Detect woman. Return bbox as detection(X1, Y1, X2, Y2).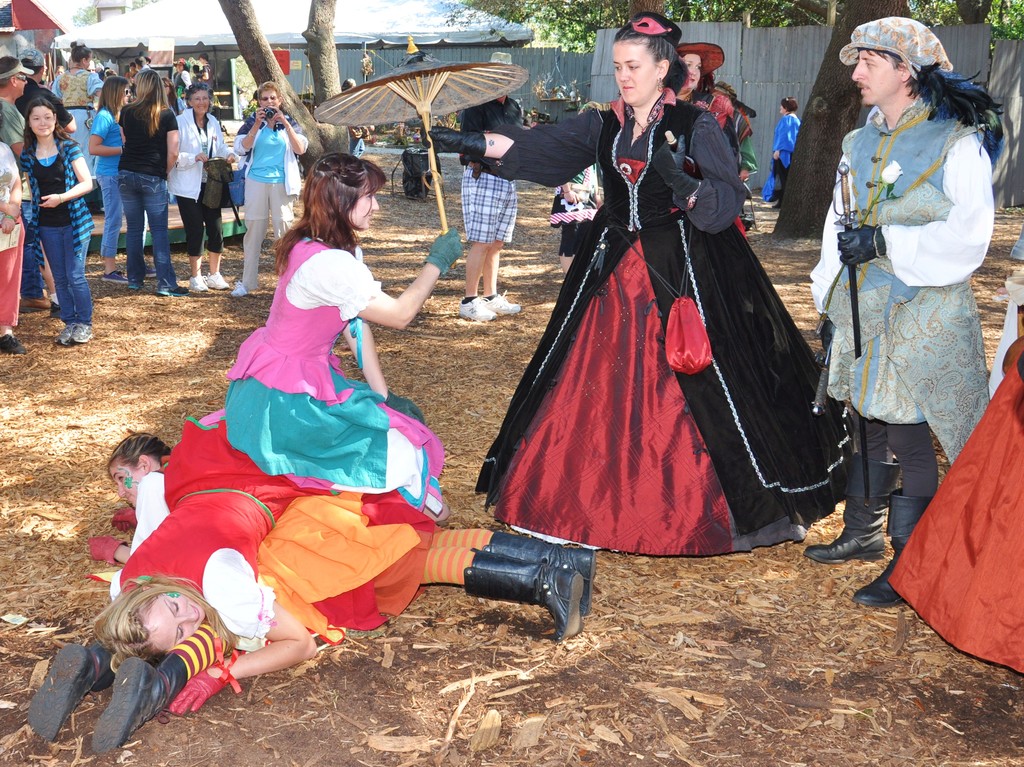
detection(226, 154, 461, 500).
